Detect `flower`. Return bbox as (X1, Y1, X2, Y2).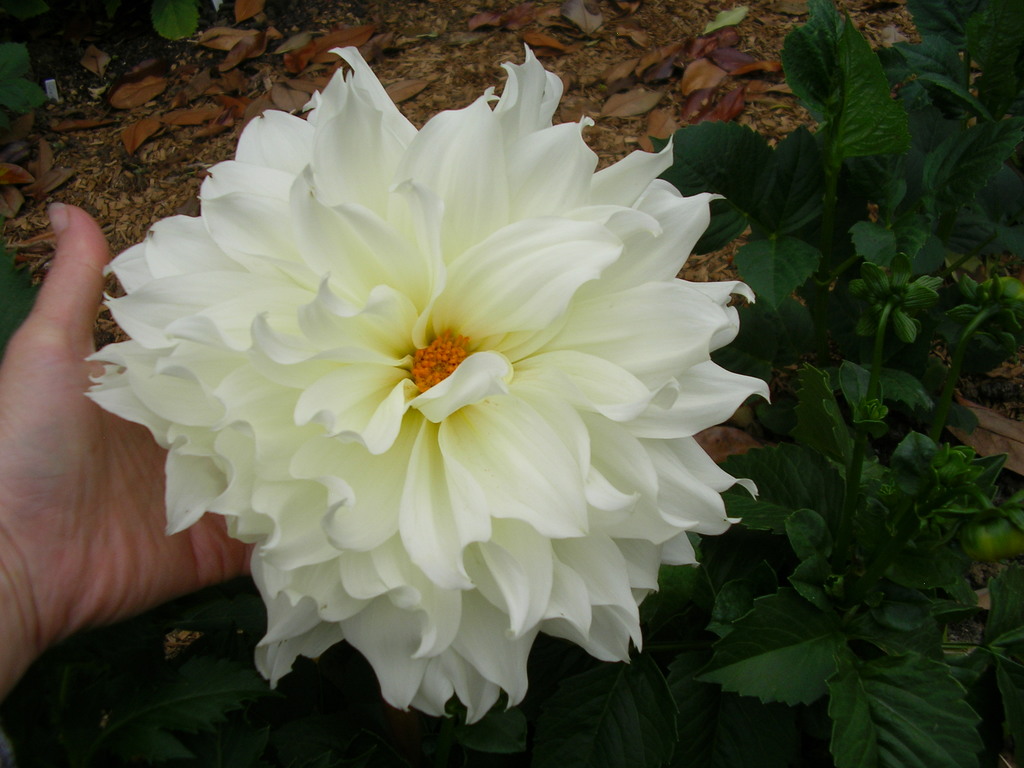
(111, 47, 737, 746).
